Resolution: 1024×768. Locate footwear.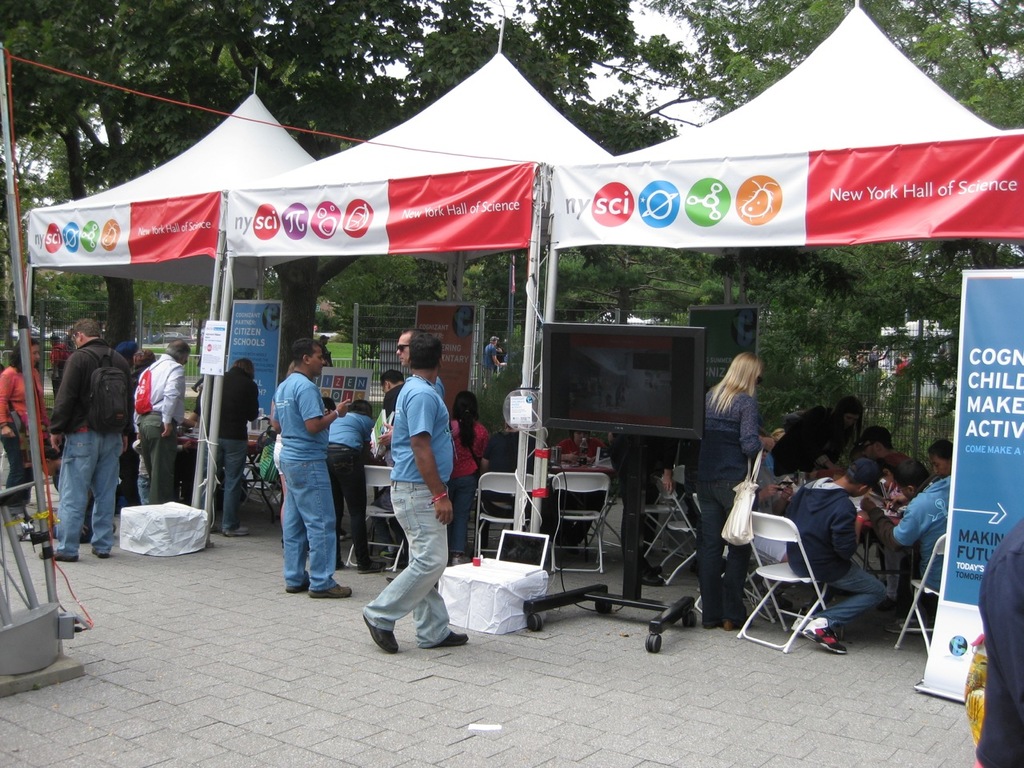
40:543:80:565.
